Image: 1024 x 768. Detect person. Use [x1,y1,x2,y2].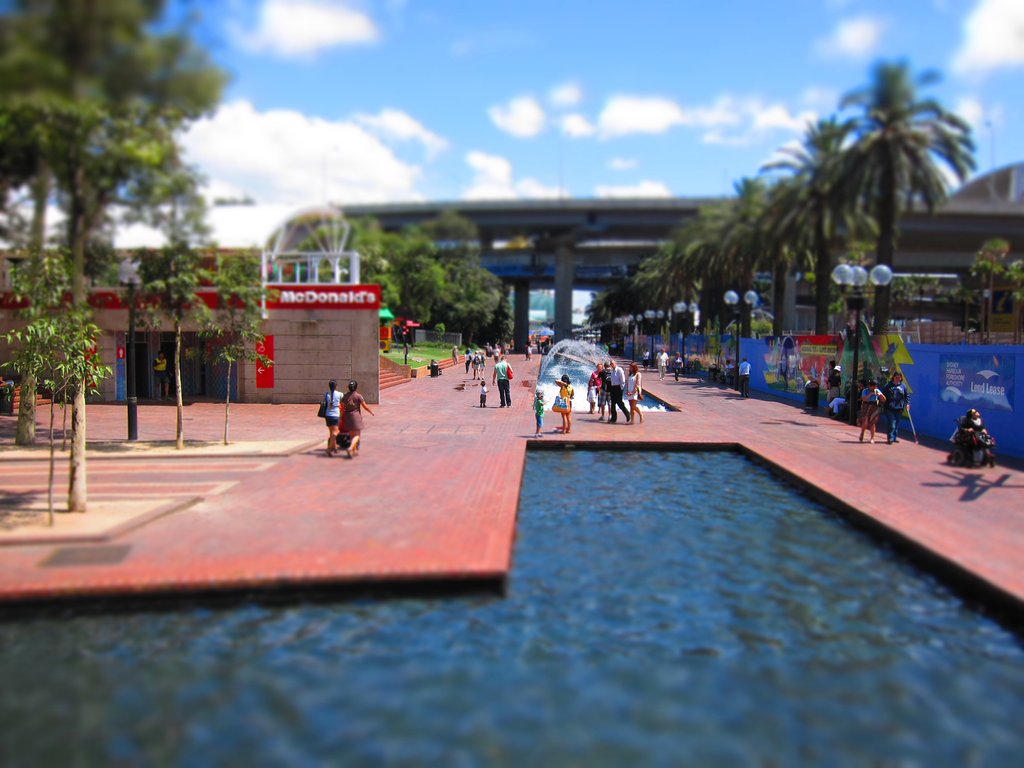
[588,359,646,421].
